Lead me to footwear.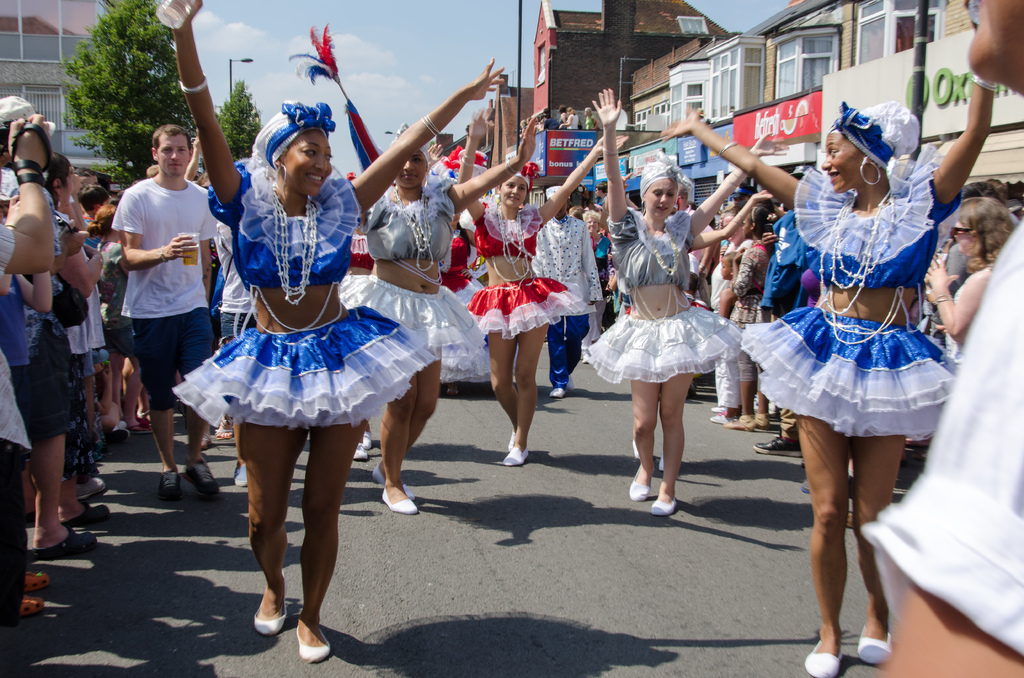
Lead to [left=182, top=460, right=221, bottom=499].
